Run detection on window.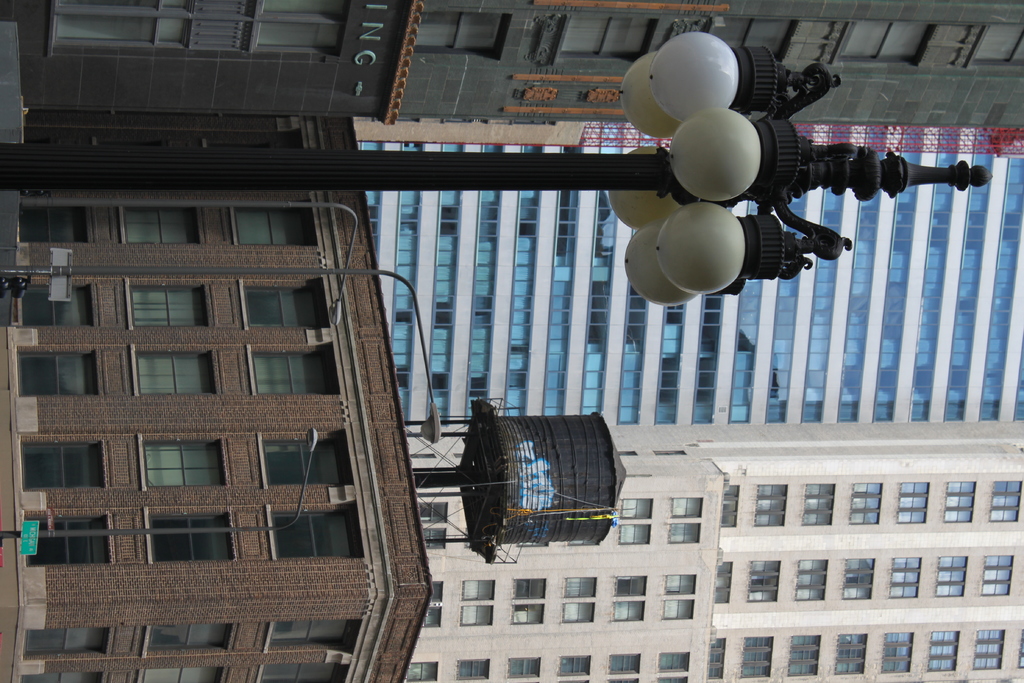
Result: left=20, top=440, right=102, bottom=488.
